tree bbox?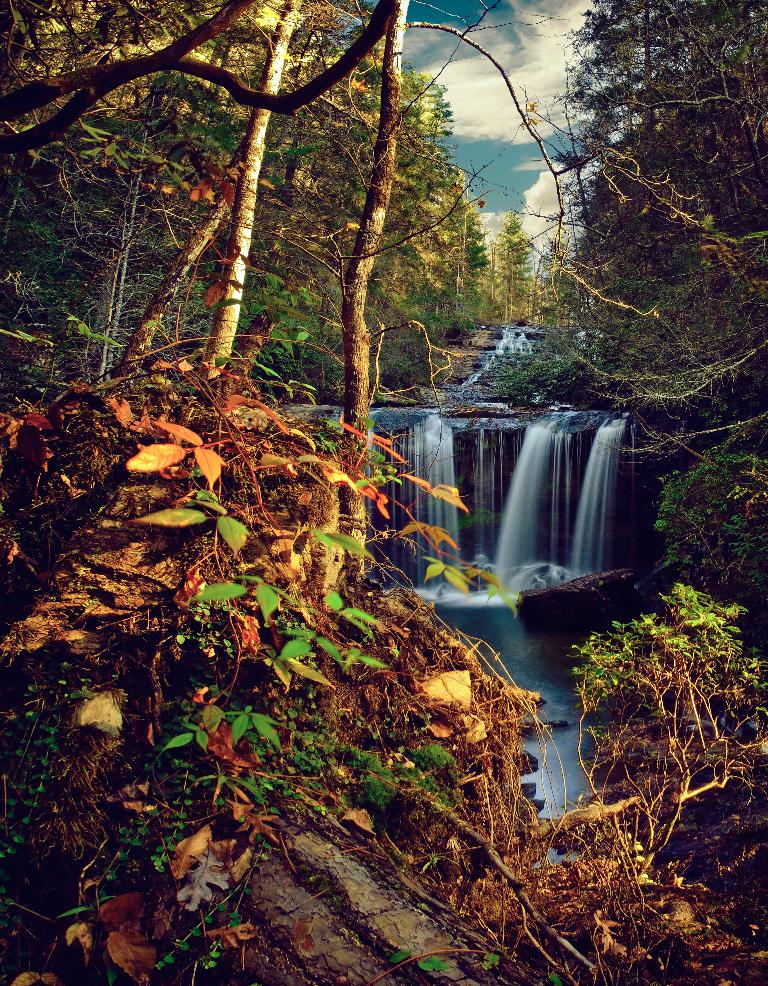
(484, 210, 535, 322)
